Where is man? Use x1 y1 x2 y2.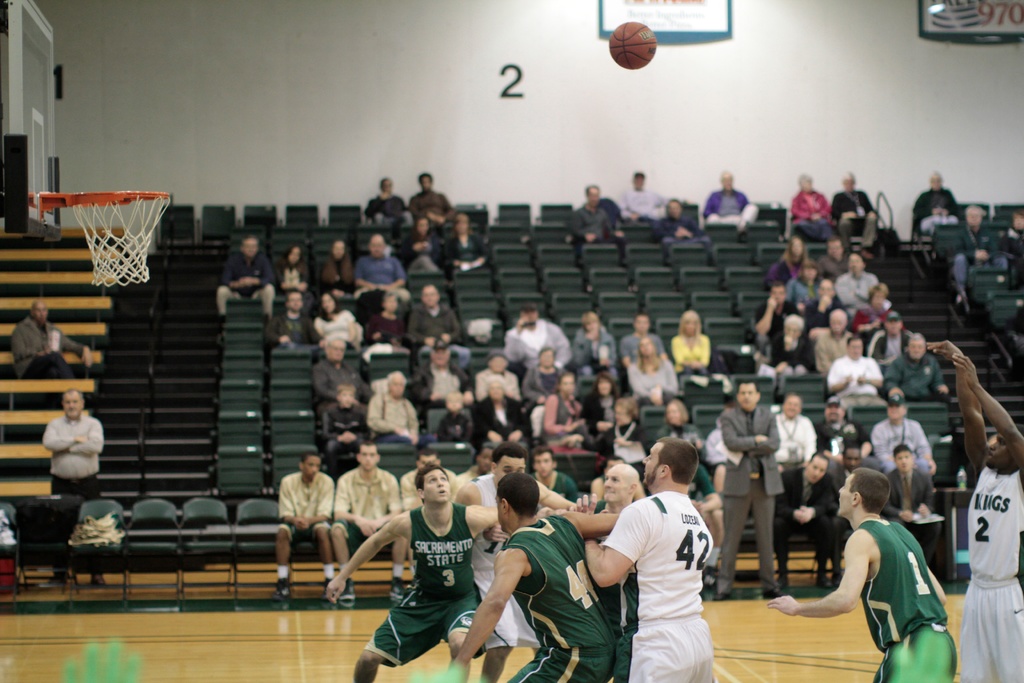
399 208 445 261.
